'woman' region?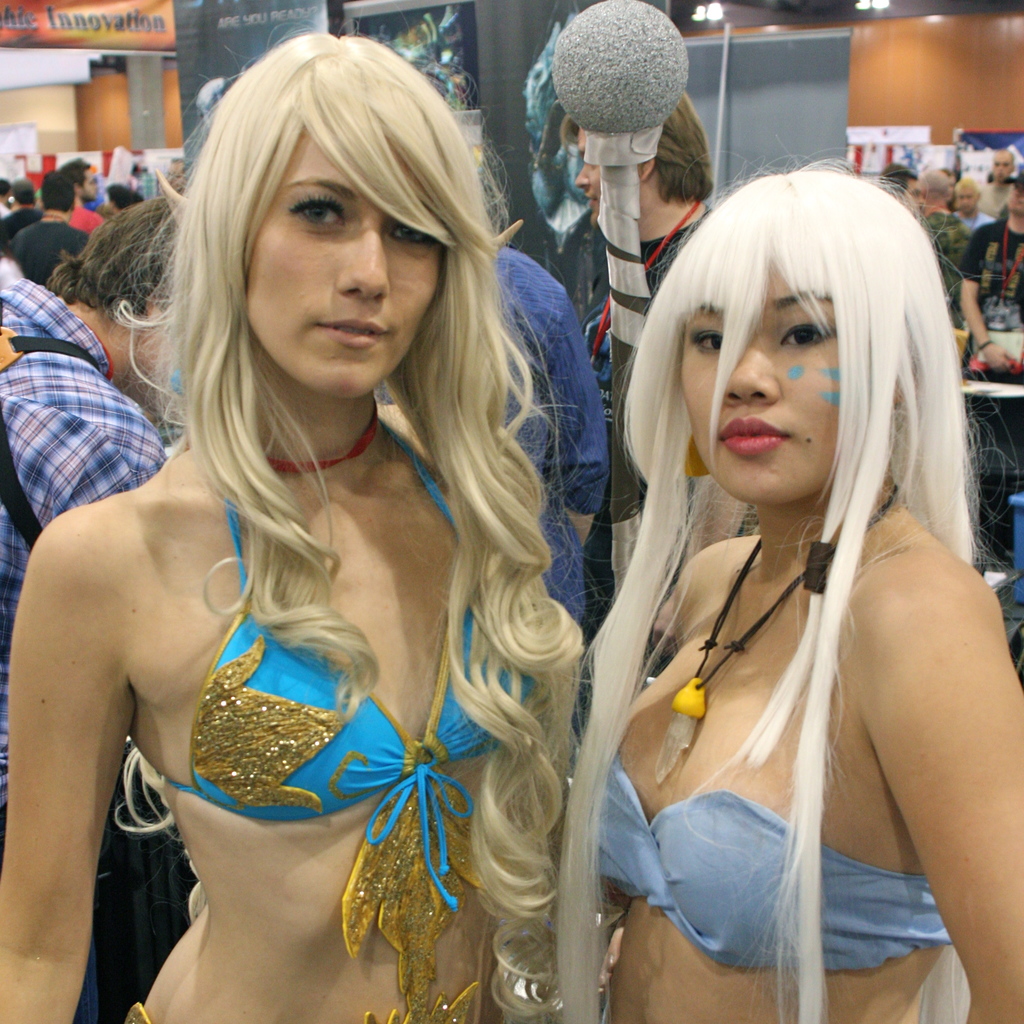
region(598, 159, 1023, 1023)
